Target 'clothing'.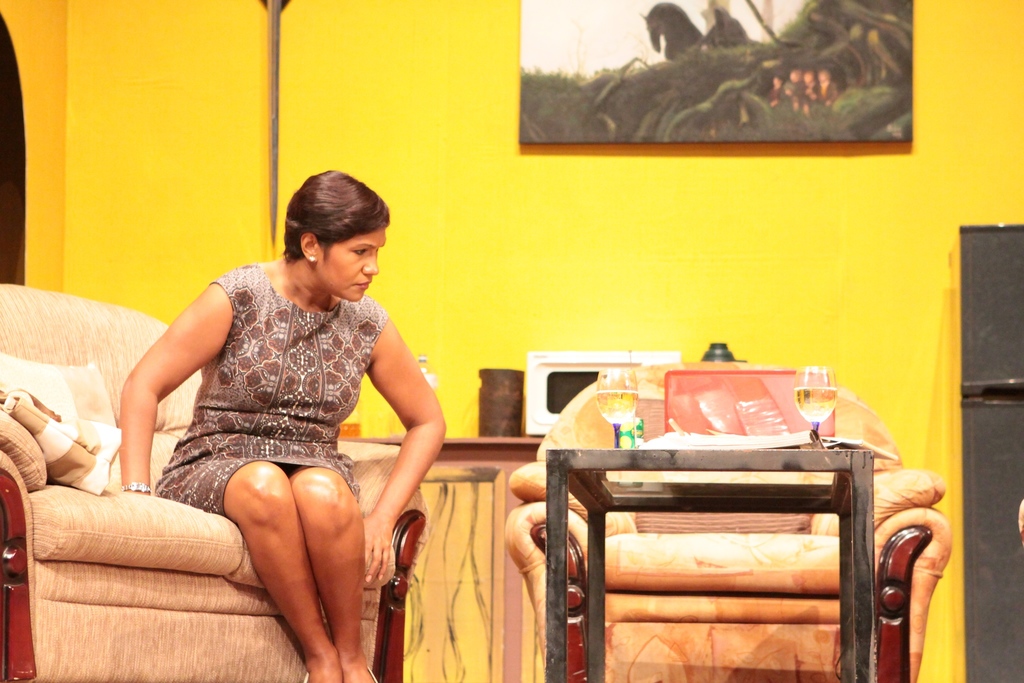
Target region: select_region(145, 254, 396, 511).
